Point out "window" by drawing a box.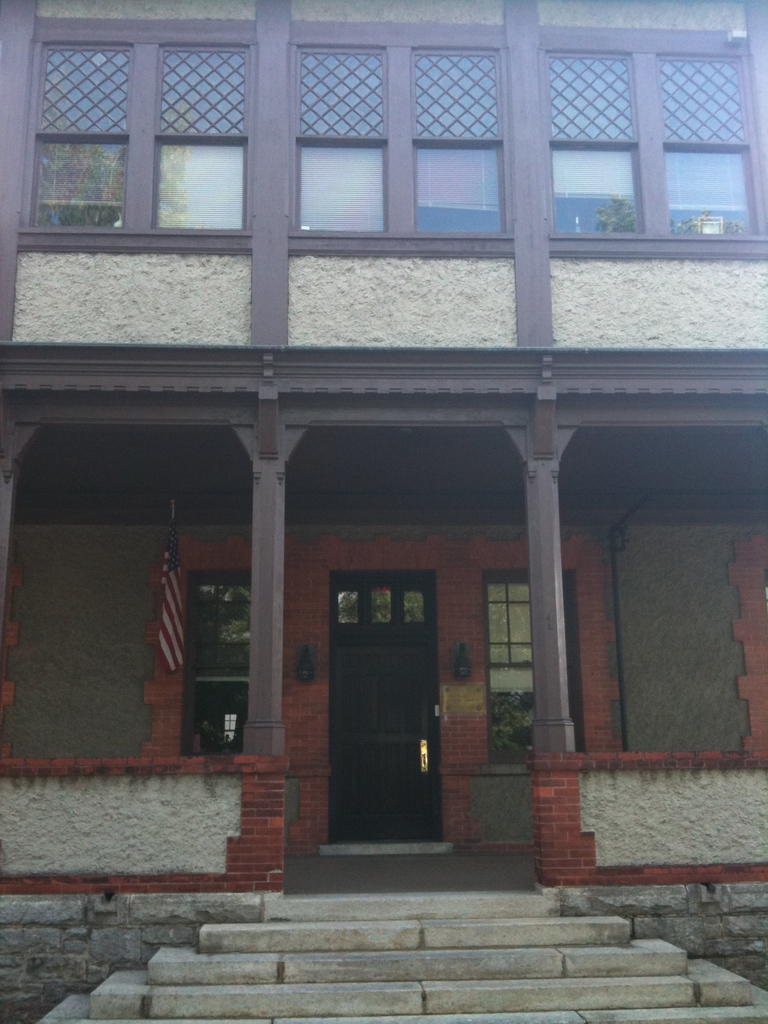
bbox(541, 25, 767, 270).
